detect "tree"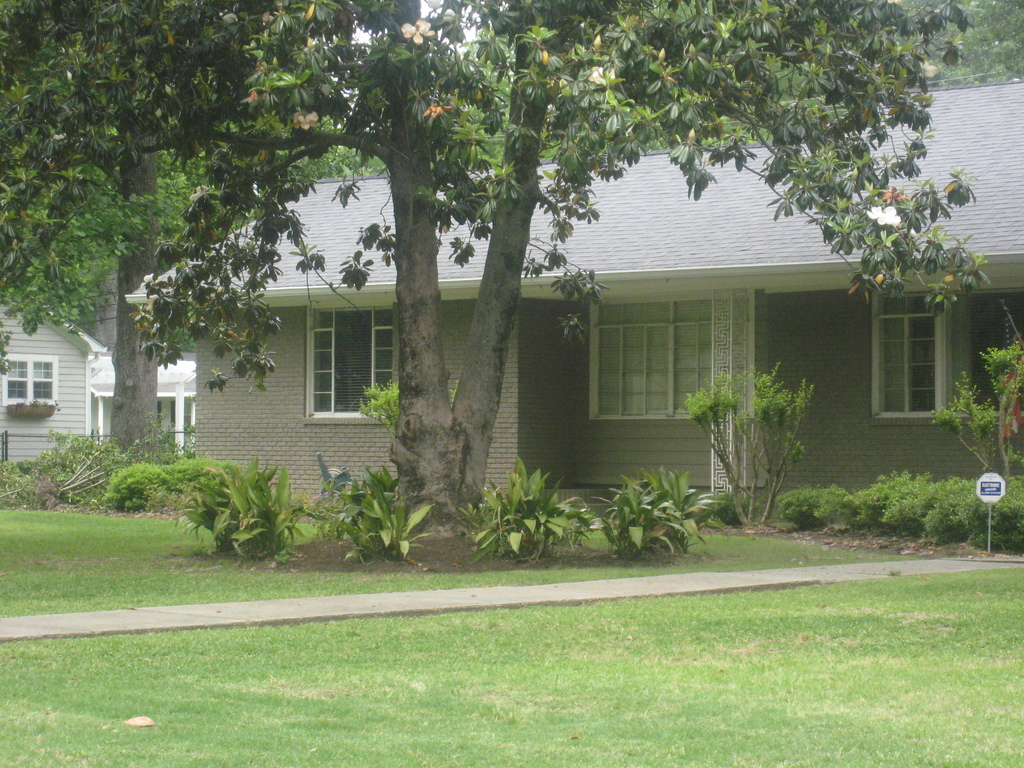
l=47, t=14, r=970, b=591
